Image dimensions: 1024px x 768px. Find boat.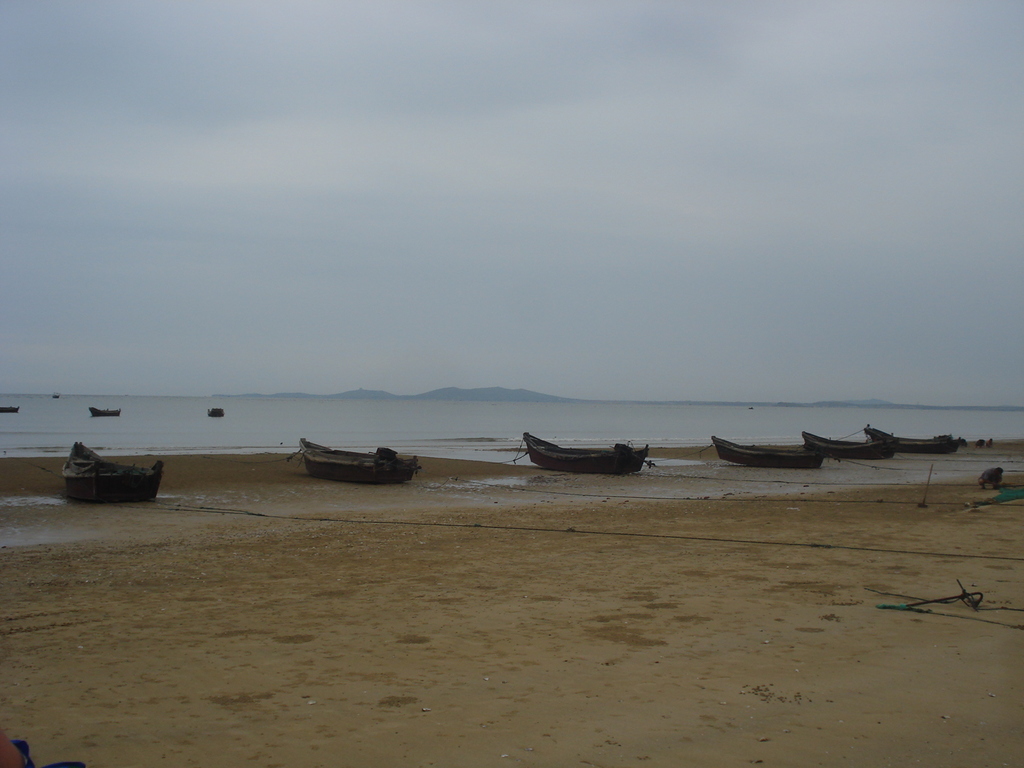
box=[294, 431, 424, 483].
